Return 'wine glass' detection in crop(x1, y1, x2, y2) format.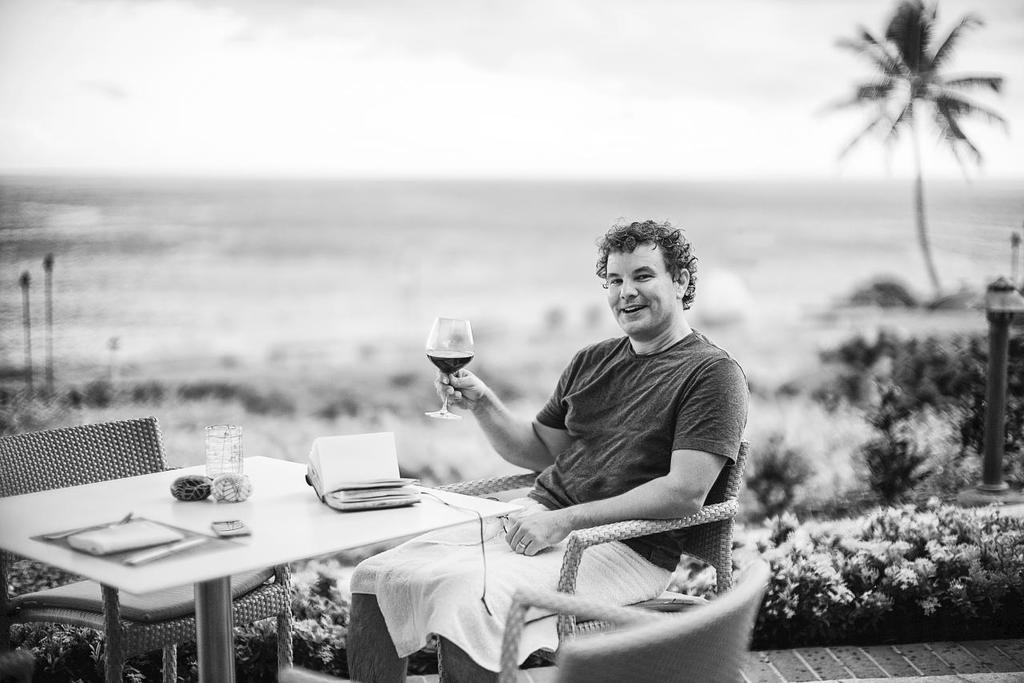
crop(430, 323, 473, 419).
